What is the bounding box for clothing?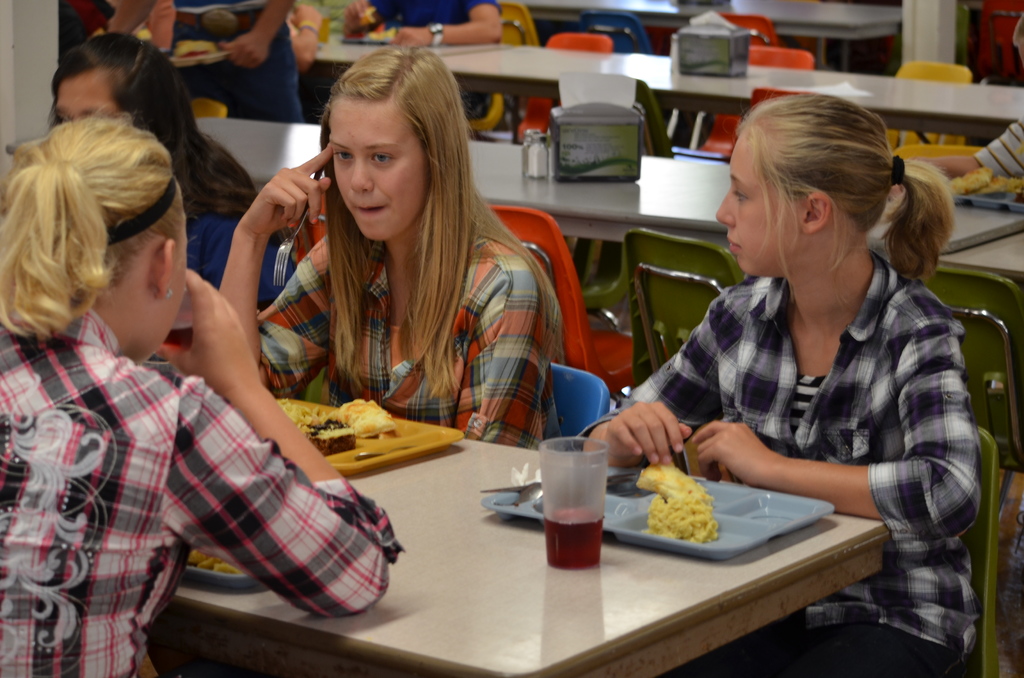
left=229, top=158, right=572, bottom=444.
